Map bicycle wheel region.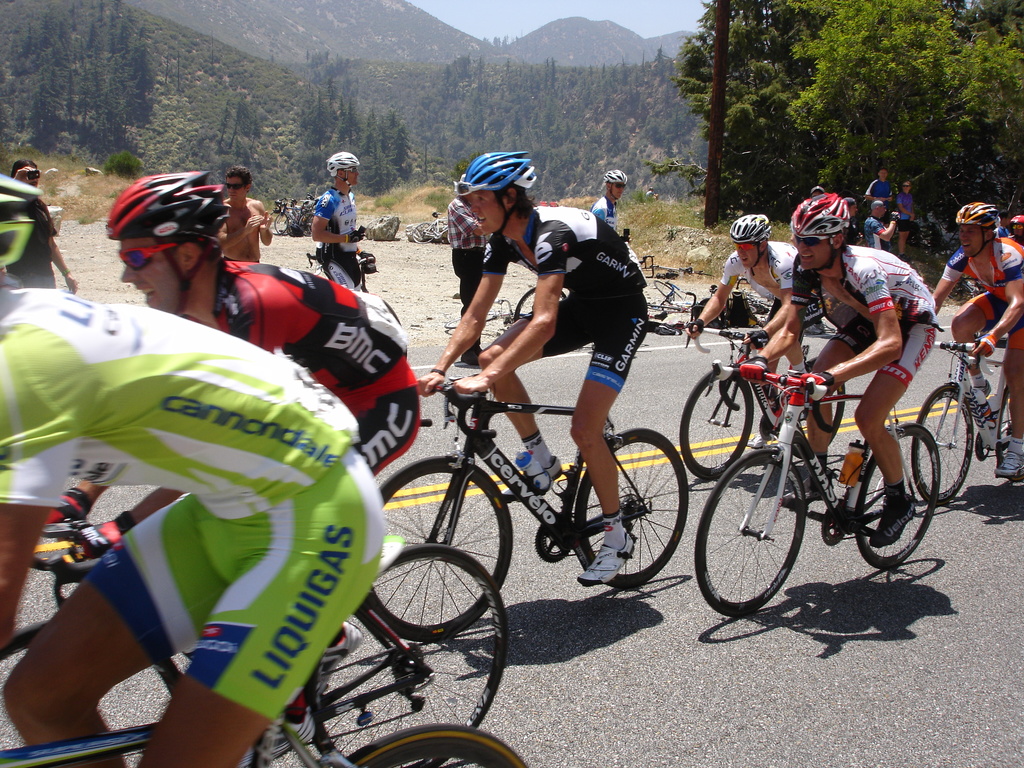
Mapped to x1=381, y1=298, x2=402, y2=323.
